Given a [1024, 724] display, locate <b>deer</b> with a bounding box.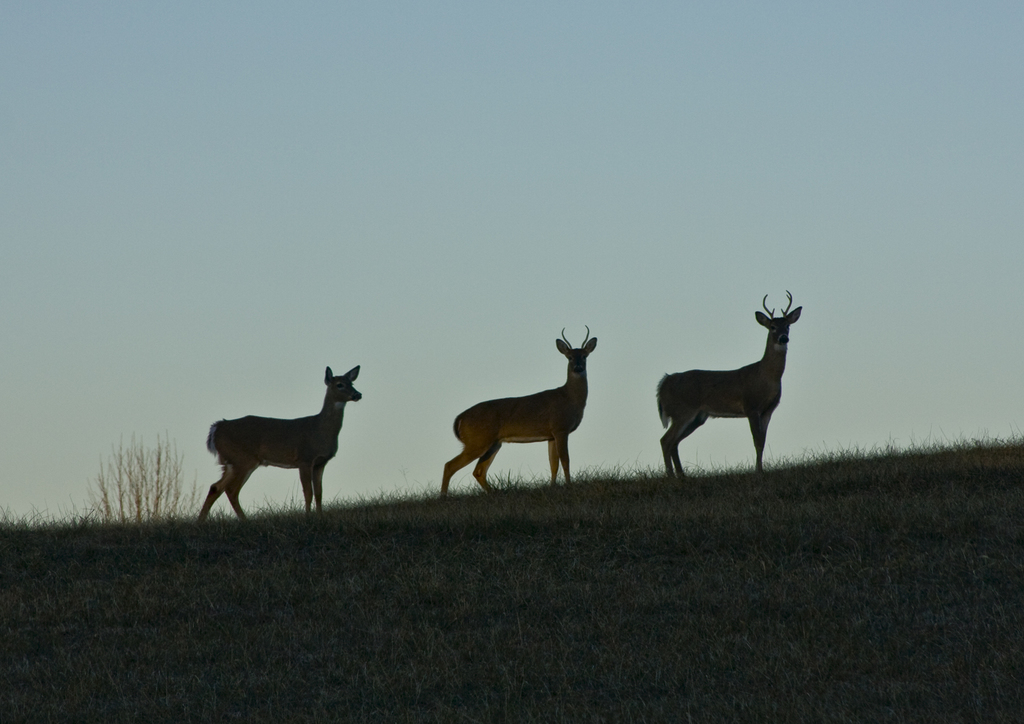
Located: [199, 364, 360, 518].
